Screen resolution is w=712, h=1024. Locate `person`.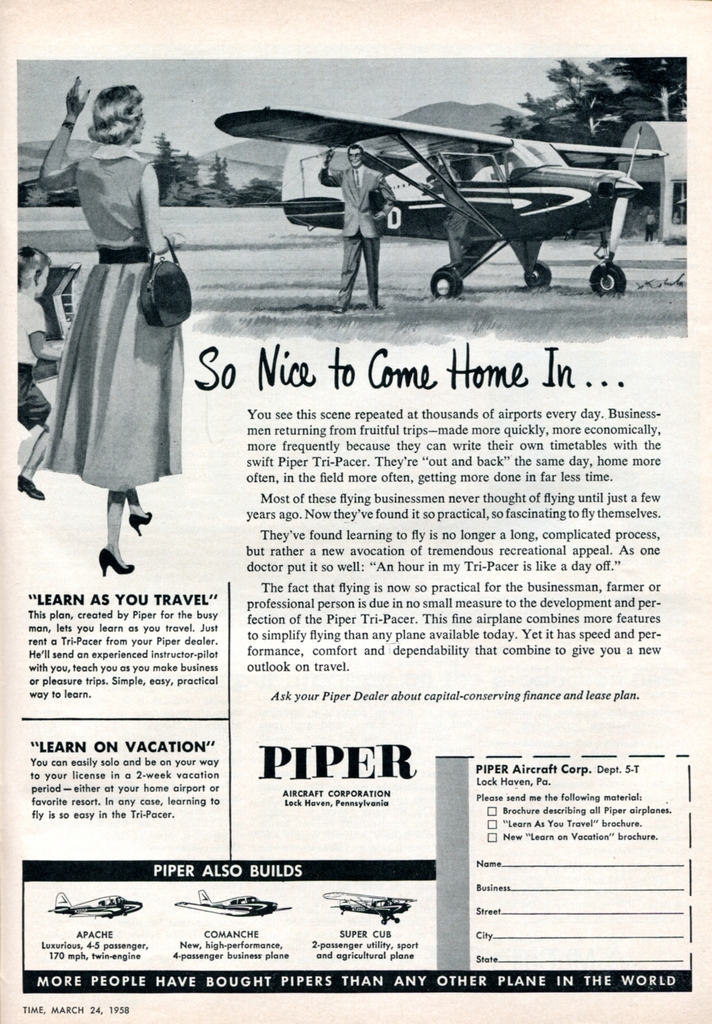
box=[308, 142, 396, 308].
